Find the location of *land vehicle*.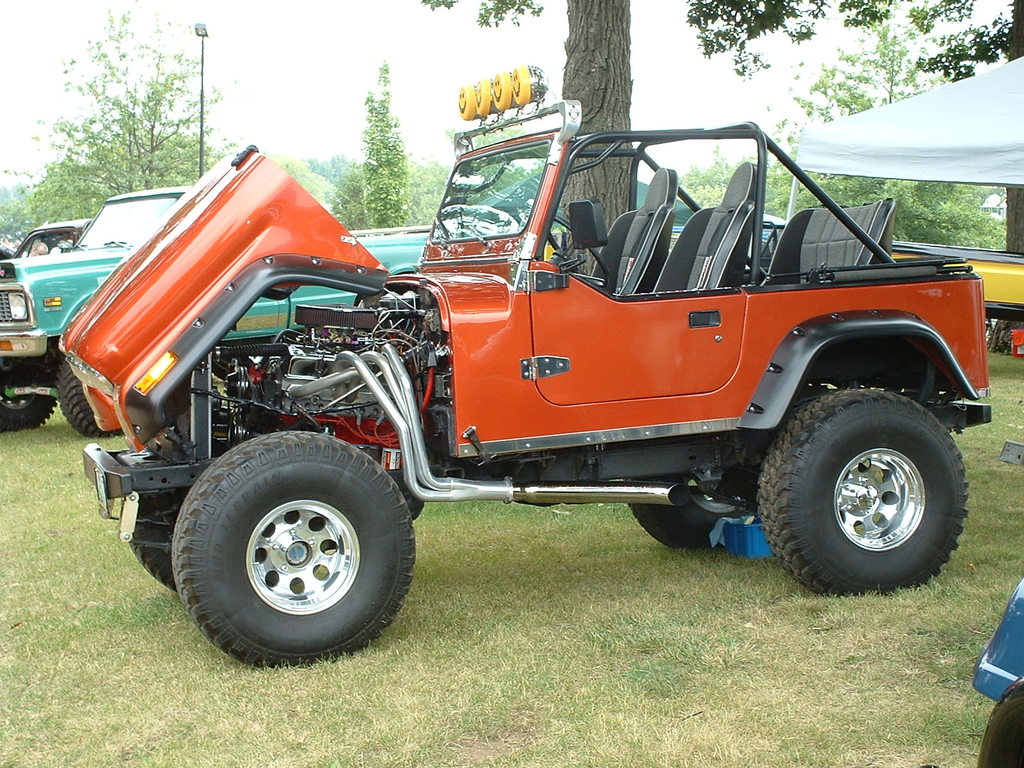
Location: {"left": 8, "top": 220, "right": 86, "bottom": 254}.
